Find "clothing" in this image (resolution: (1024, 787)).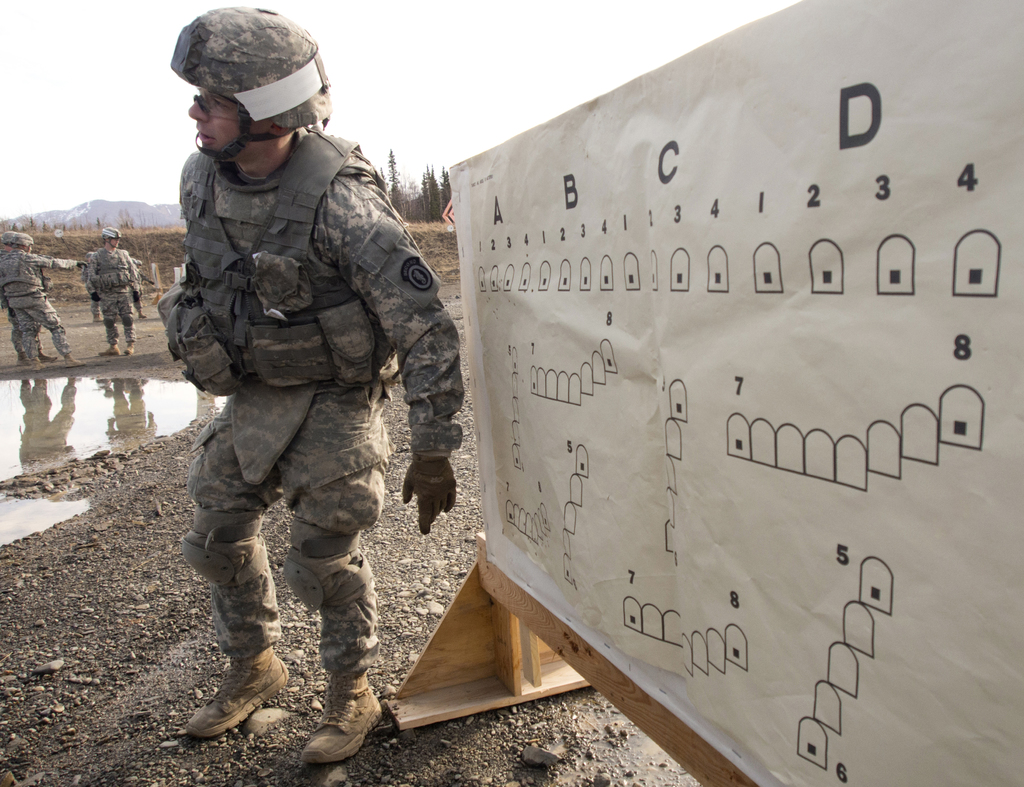
[x1=3, y1=283, x2=21, y2=353].
